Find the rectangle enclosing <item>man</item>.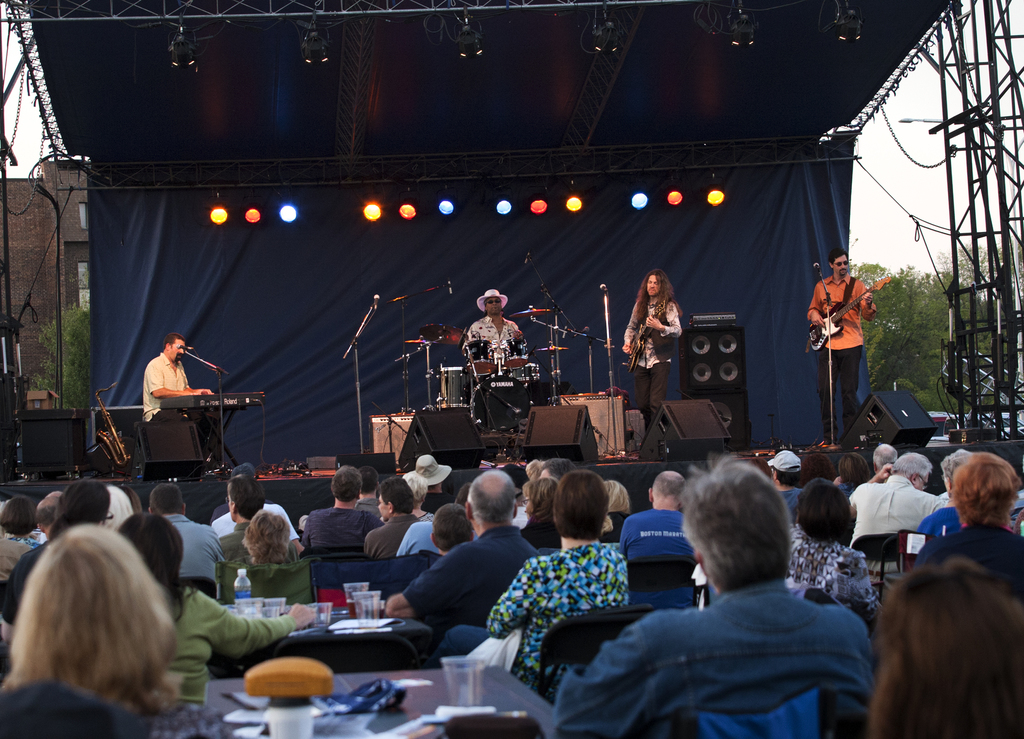
BBox(617, 467, 696, 610).
